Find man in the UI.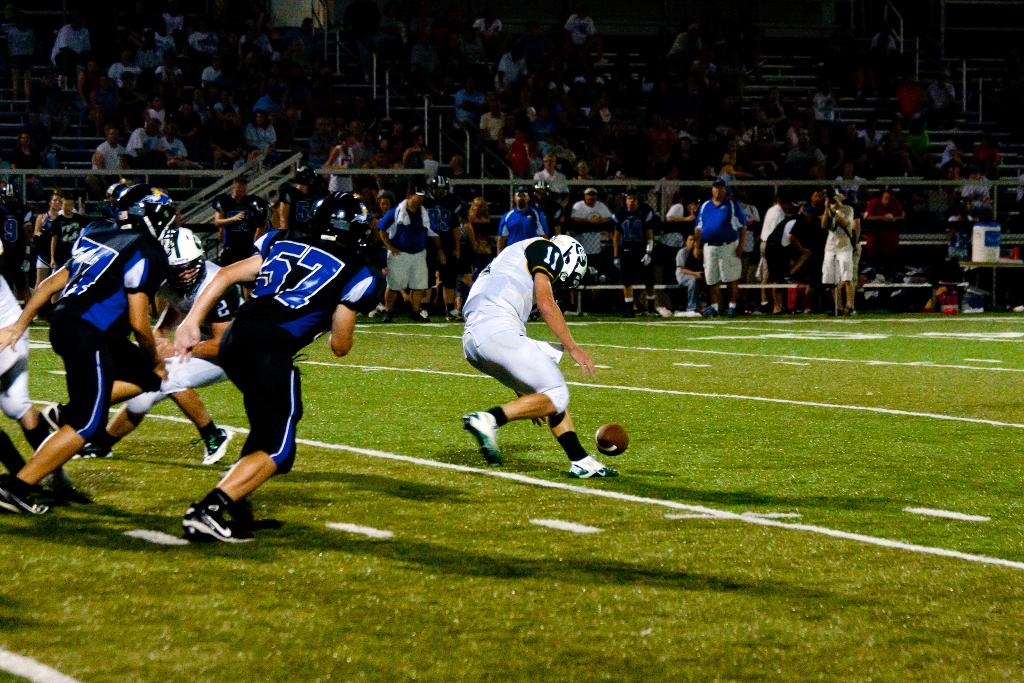
UI element at {"x1": 568, "y1": 186, "x2": 614, "y2": 318}.
